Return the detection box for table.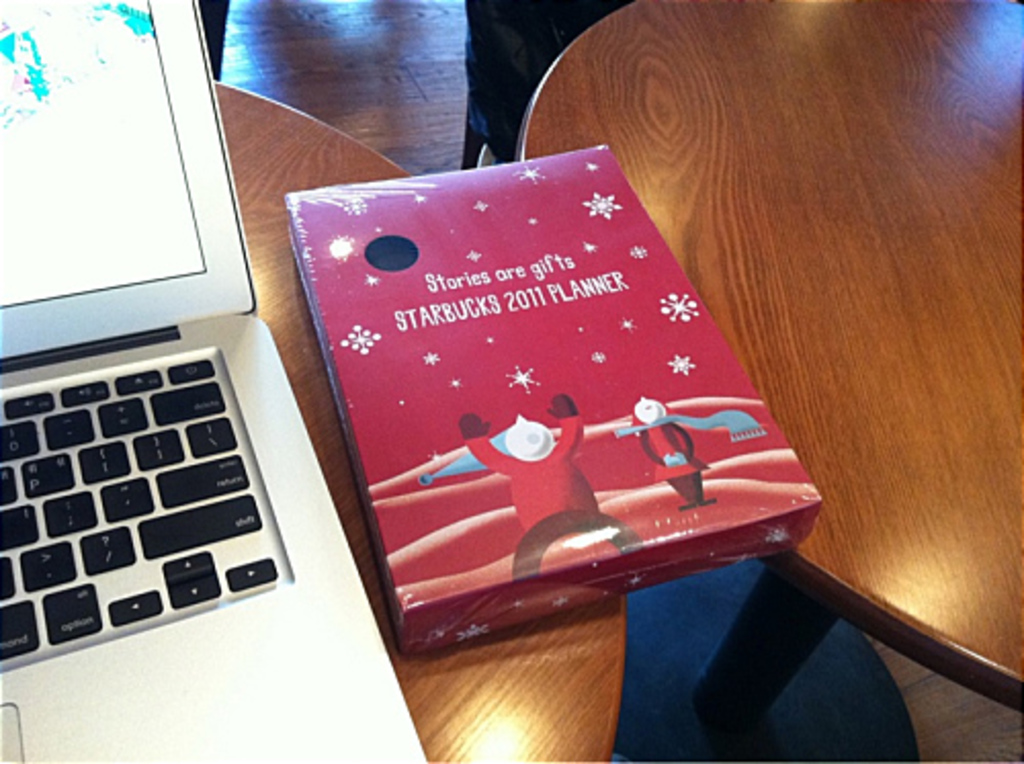
203:66:637:762.
